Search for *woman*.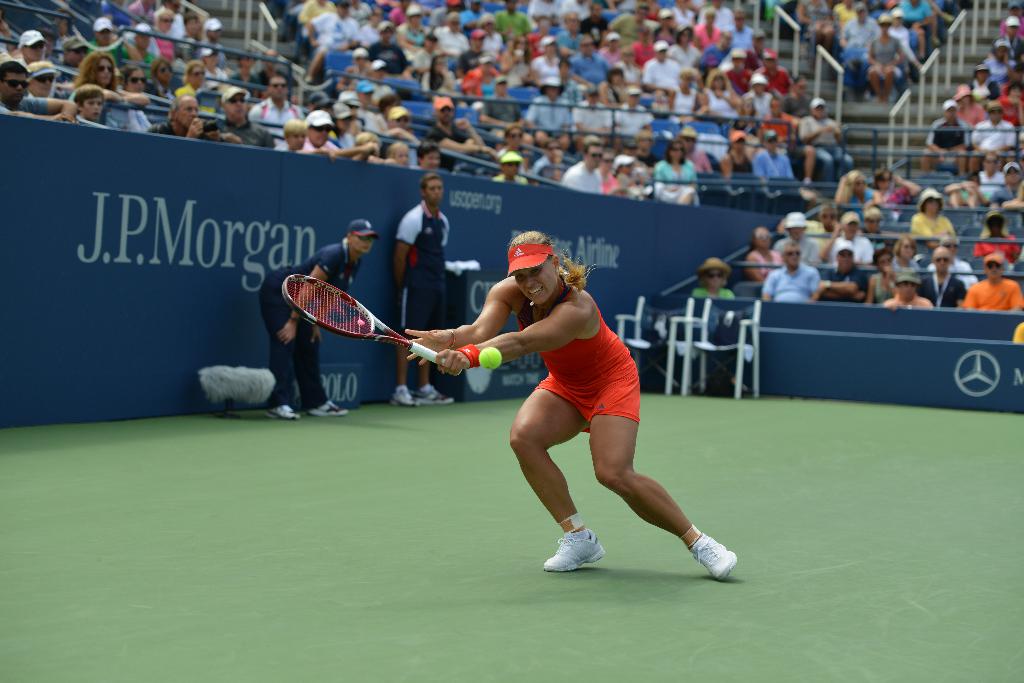
Found at box=[993, 79, 1023, 129].
